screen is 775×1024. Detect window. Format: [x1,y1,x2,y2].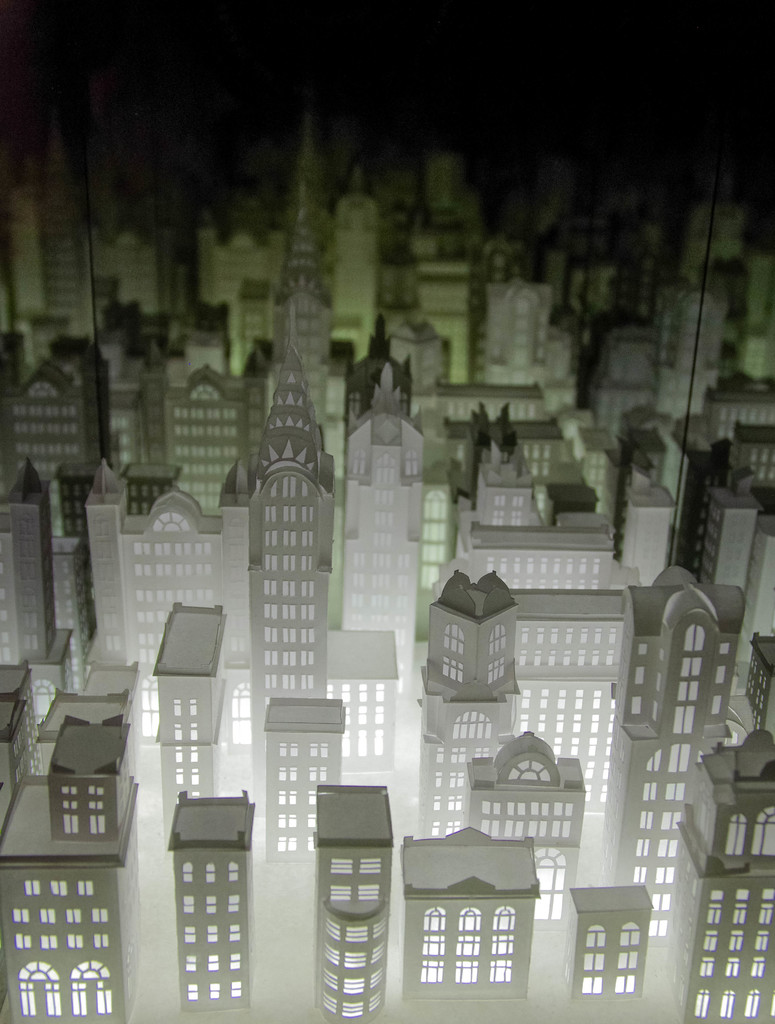
[620,951,639,968].
